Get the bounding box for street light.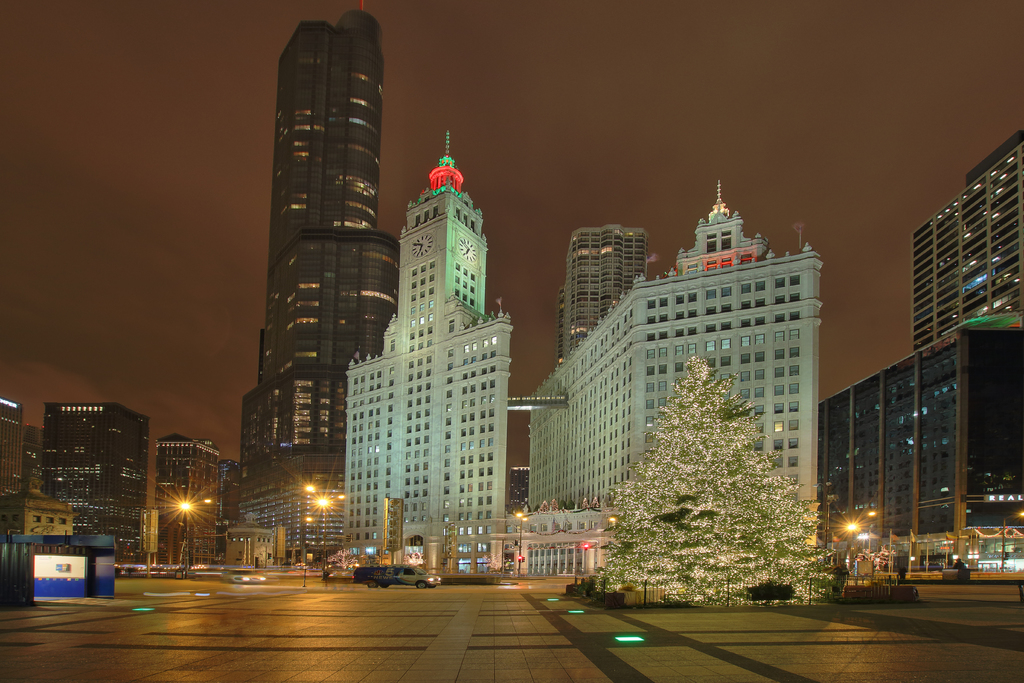
[left=863, top=507, right=877, bottom=552].
